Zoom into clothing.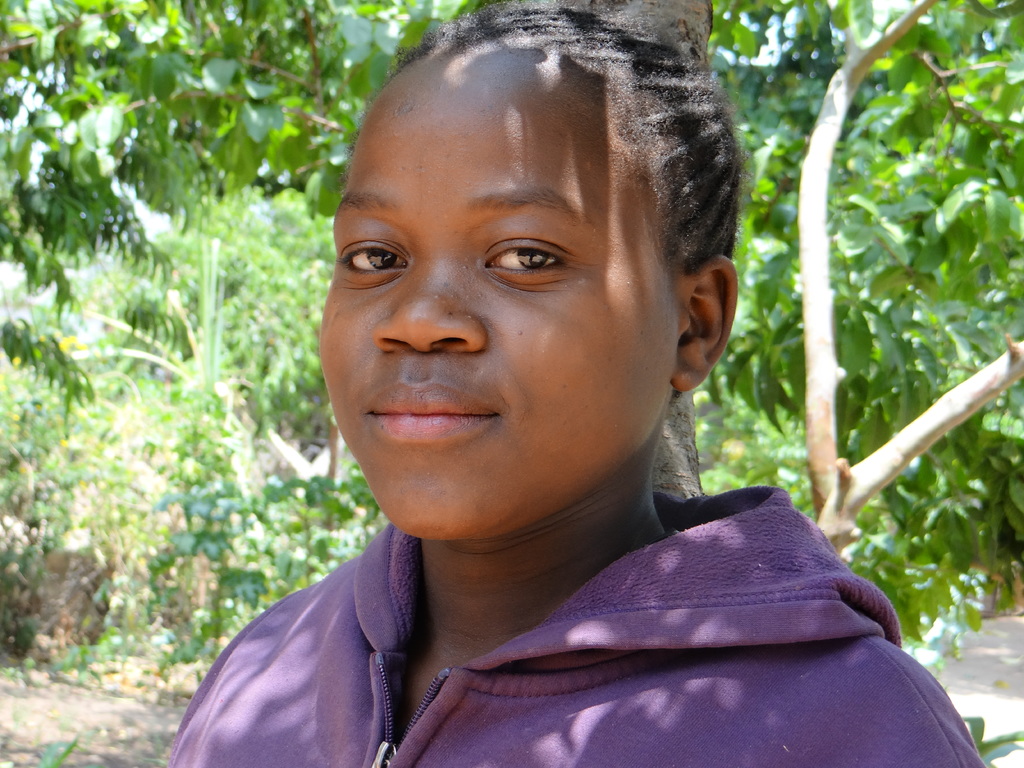
Zoom target: <bbox>194, 454, 999, 764</bbox>.
